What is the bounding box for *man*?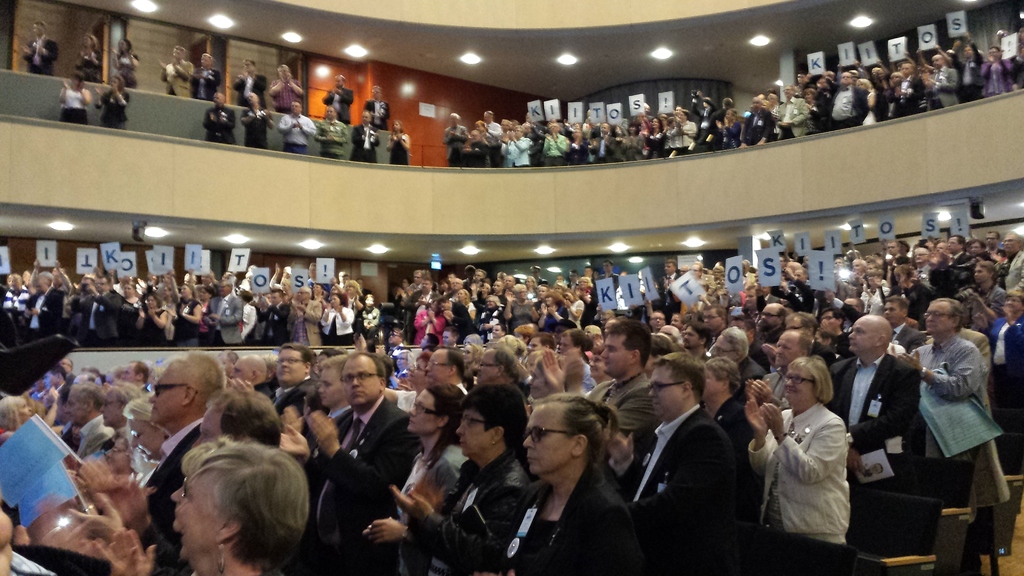
bbox=[305, 340, 413, 568].
